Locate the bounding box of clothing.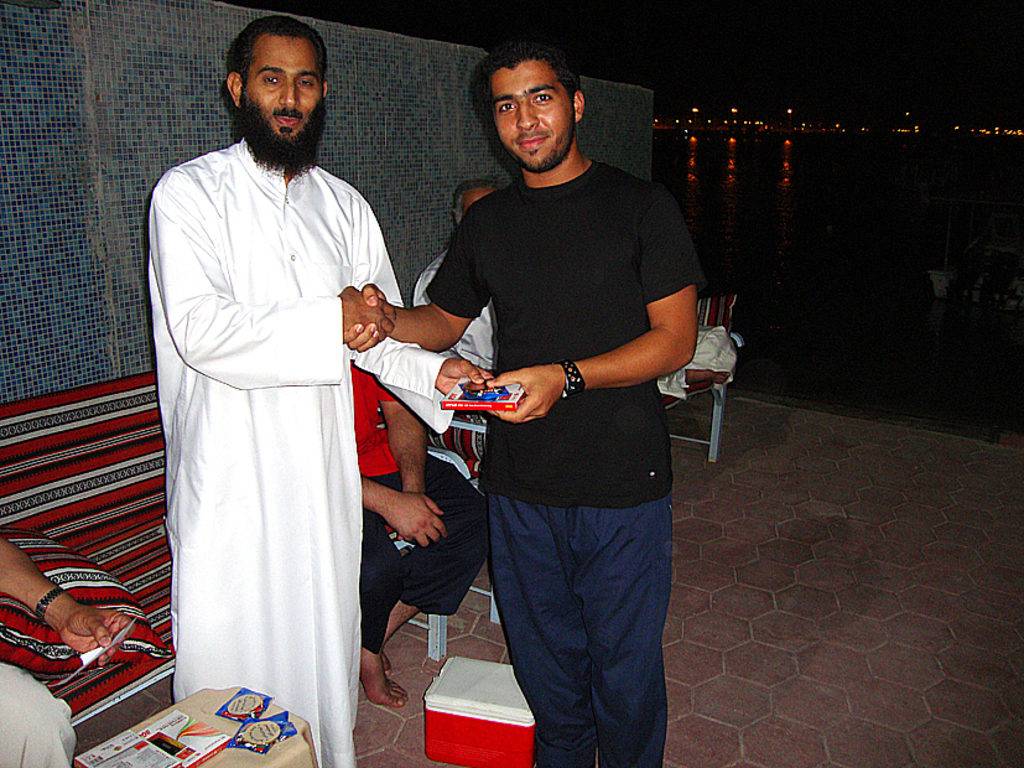
Bounding box: l=414, t=250, r=494, b=373.
